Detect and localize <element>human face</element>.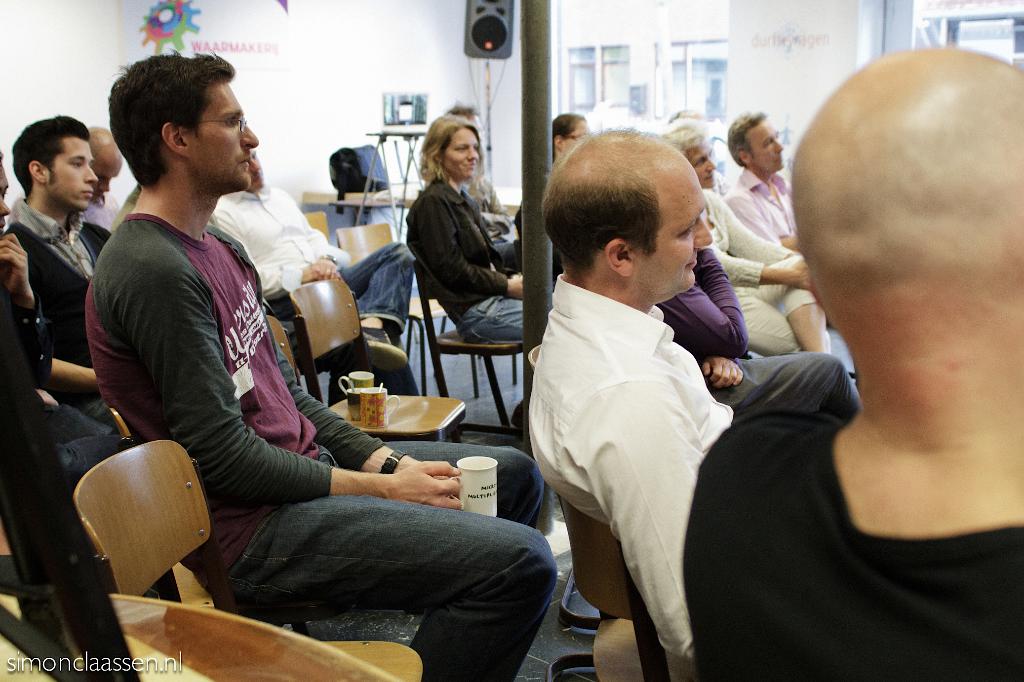
Localized at bbox(90, 152, 124, 195).
